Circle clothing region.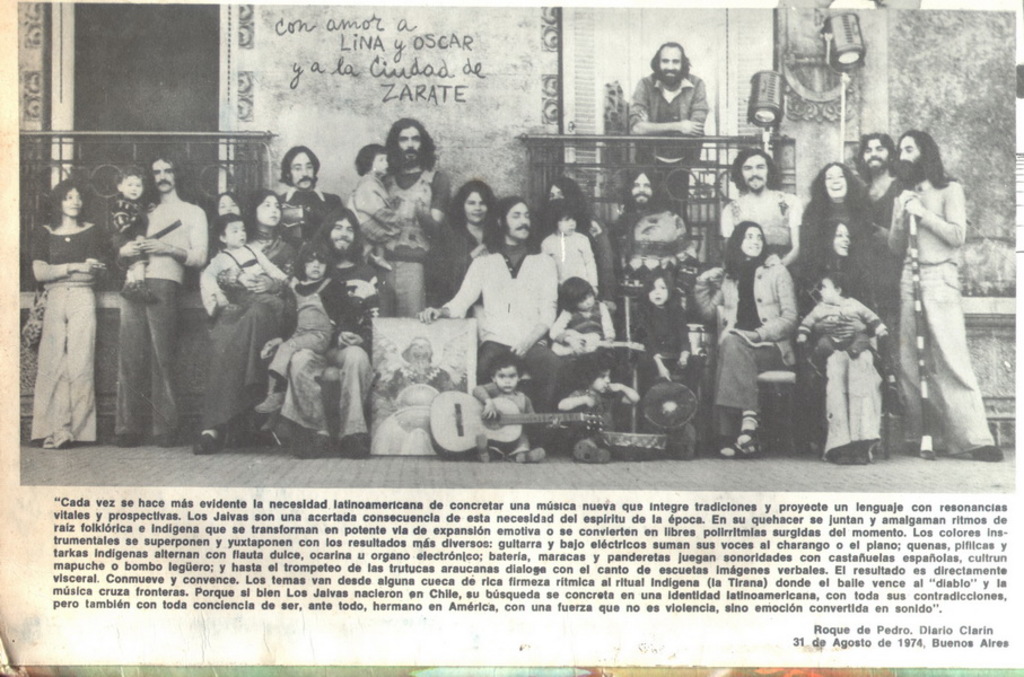
Region: [x1=112, y1=199, x2=150, y2=278].
